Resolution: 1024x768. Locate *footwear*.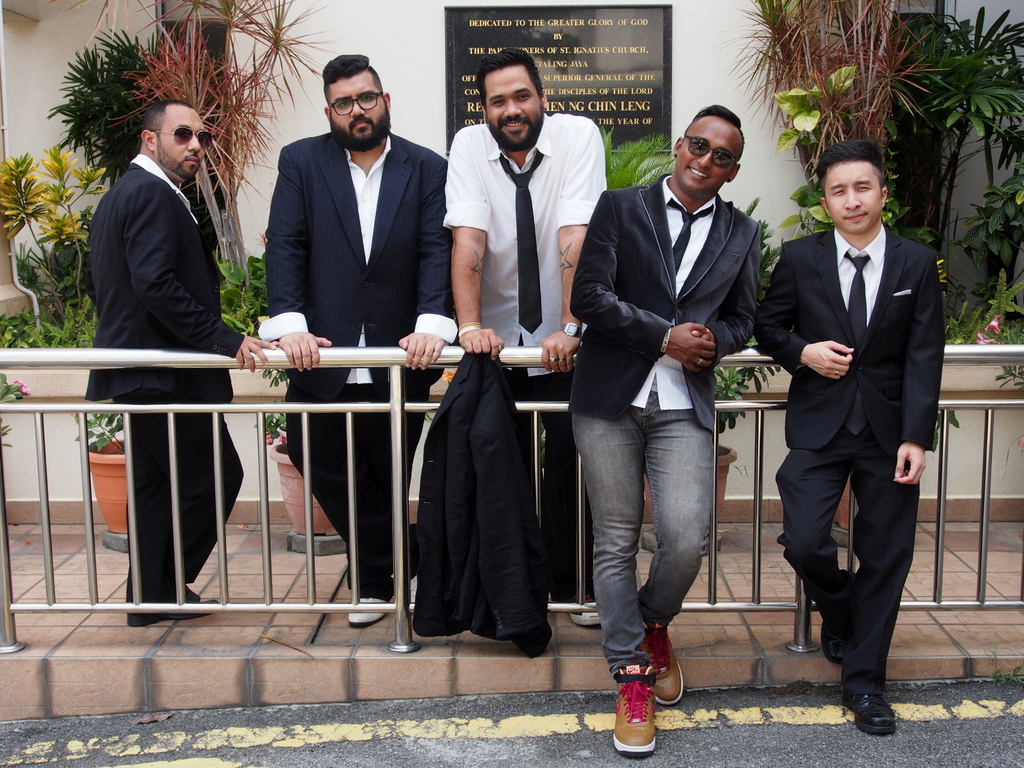
(561, 594, 600, 628).
